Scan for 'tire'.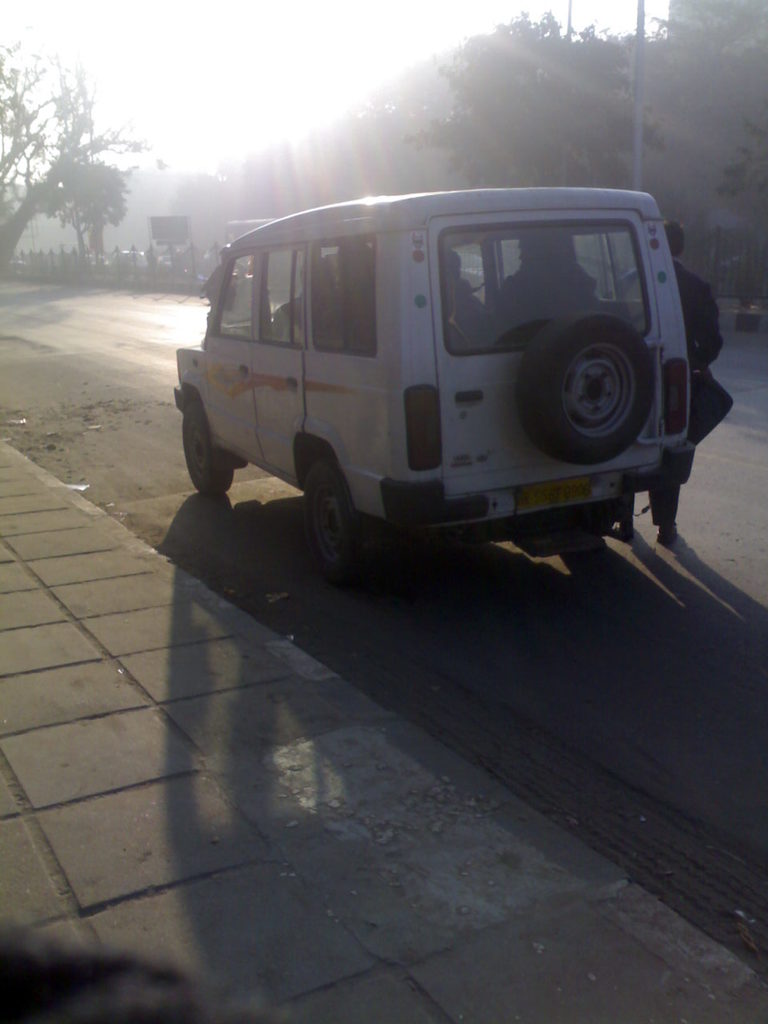
Scan result: left=519, top=312, right=654, bottom=466.
